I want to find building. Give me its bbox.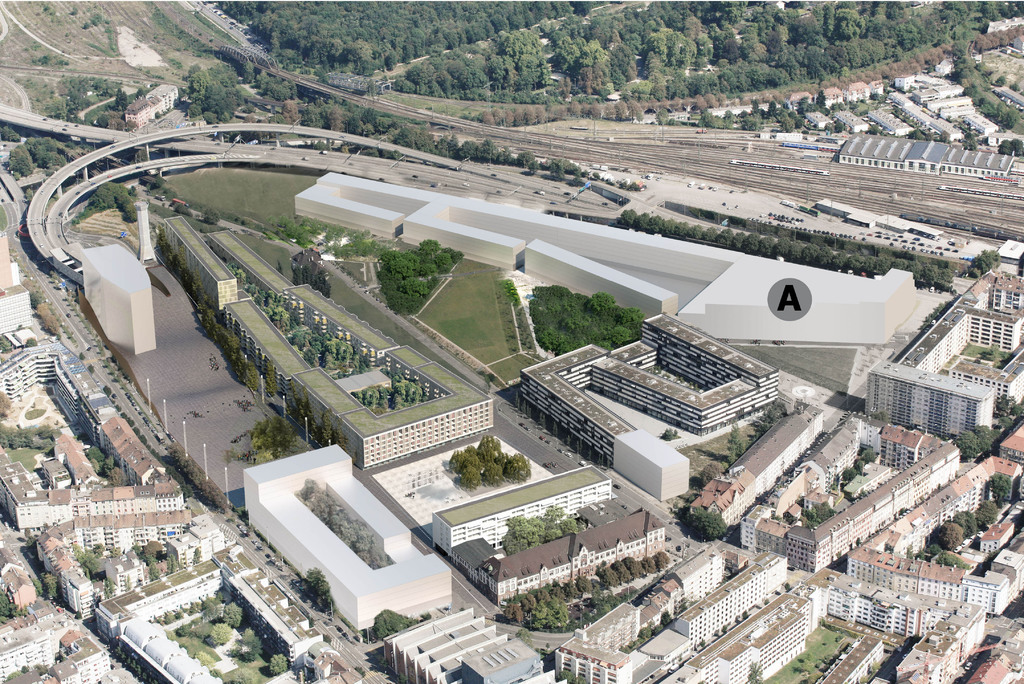
x1=877 y1=615 x2=988 y2=683.
